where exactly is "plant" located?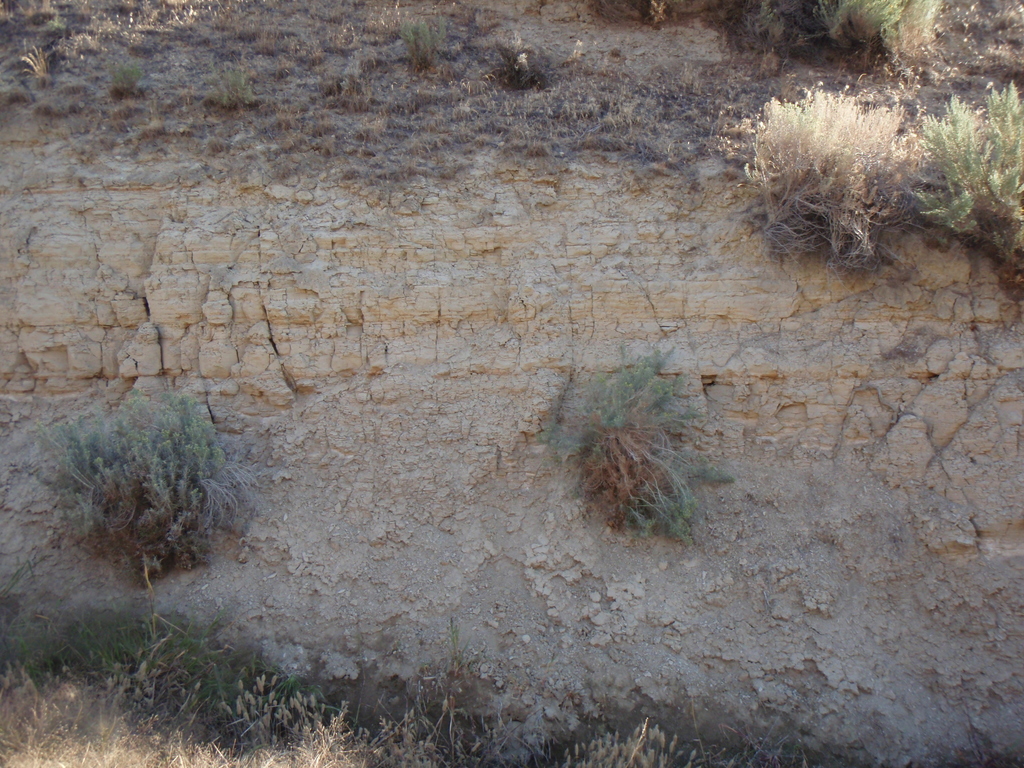
Its bounding box is BBox(488, 28, 535, 93).
